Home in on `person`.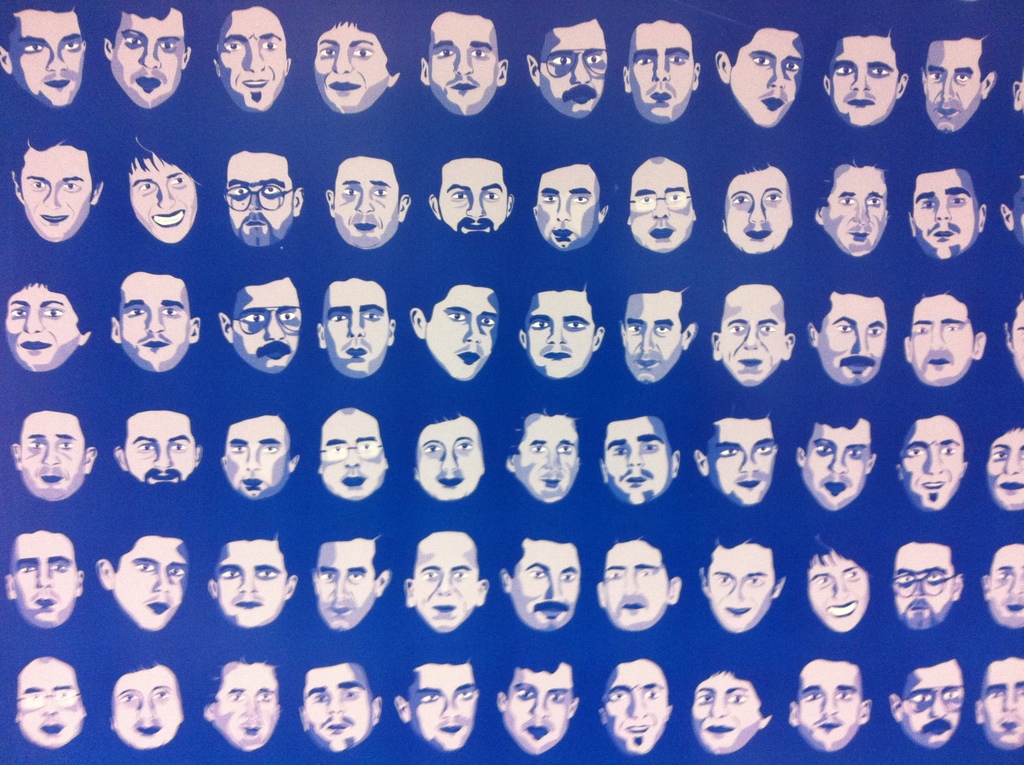
Homed in at (left=985, top=424, right=1023, bottom=512).
